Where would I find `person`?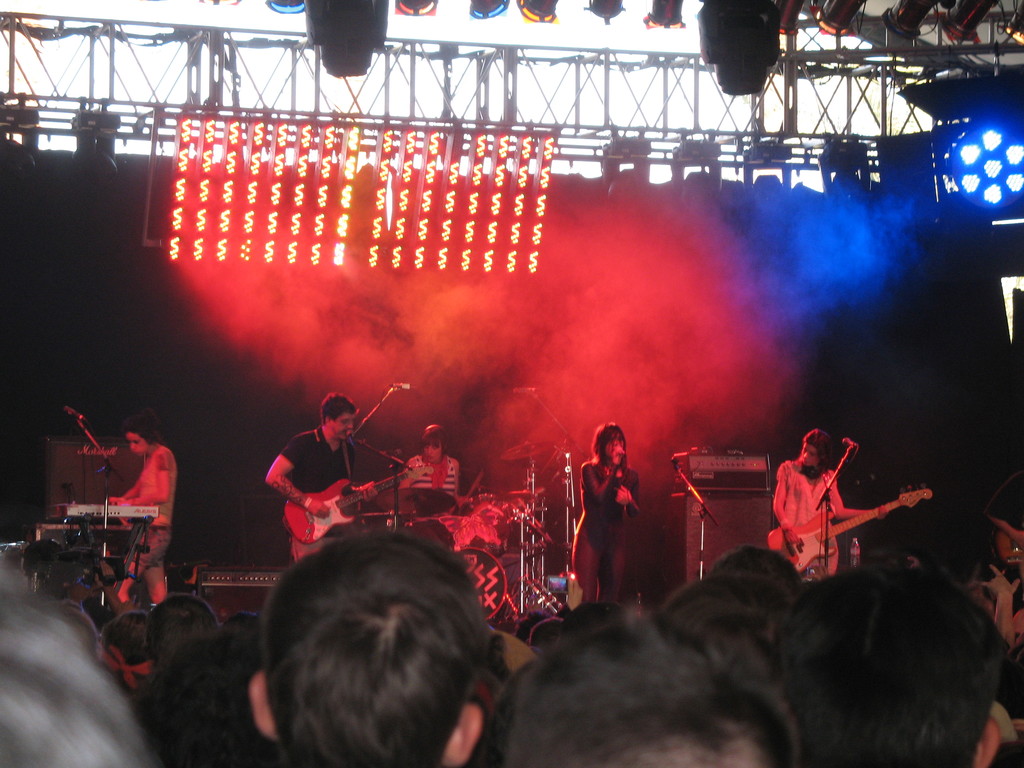
At left=392, top=419, right=467, bottom=506.
